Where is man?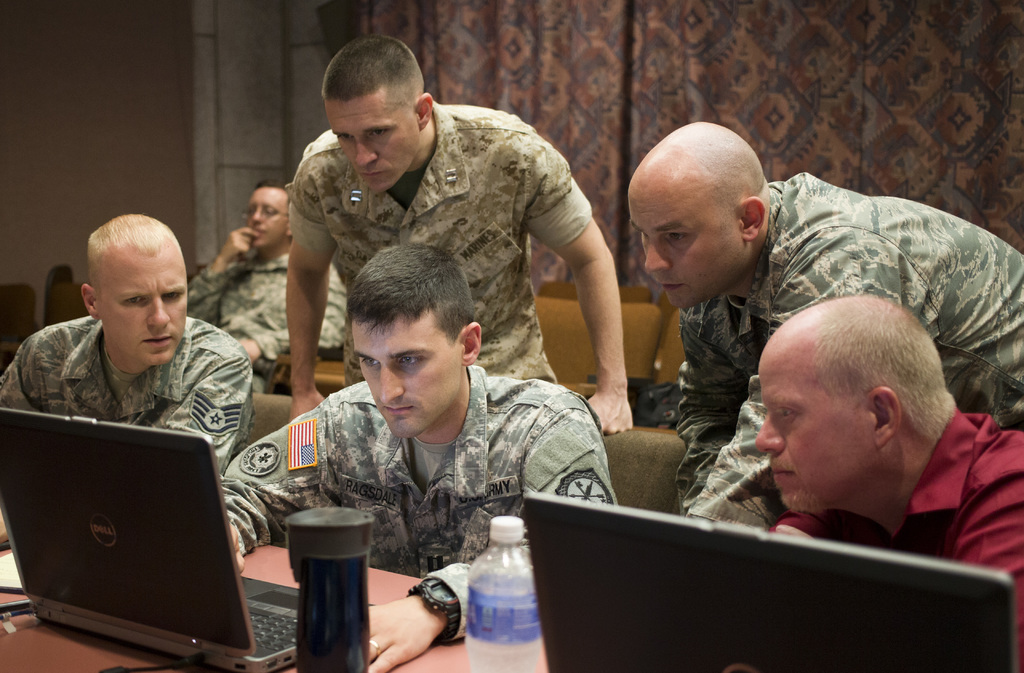
crop(286, 31, 636, 439).
